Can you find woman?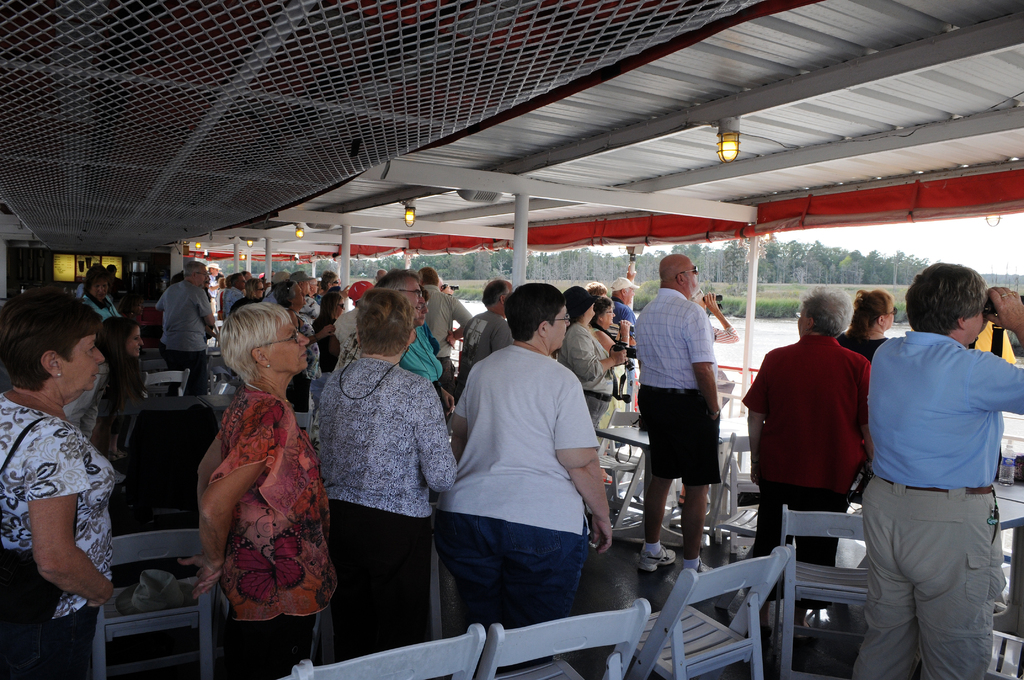
Yes, bounding box: (179,332,337,660).
